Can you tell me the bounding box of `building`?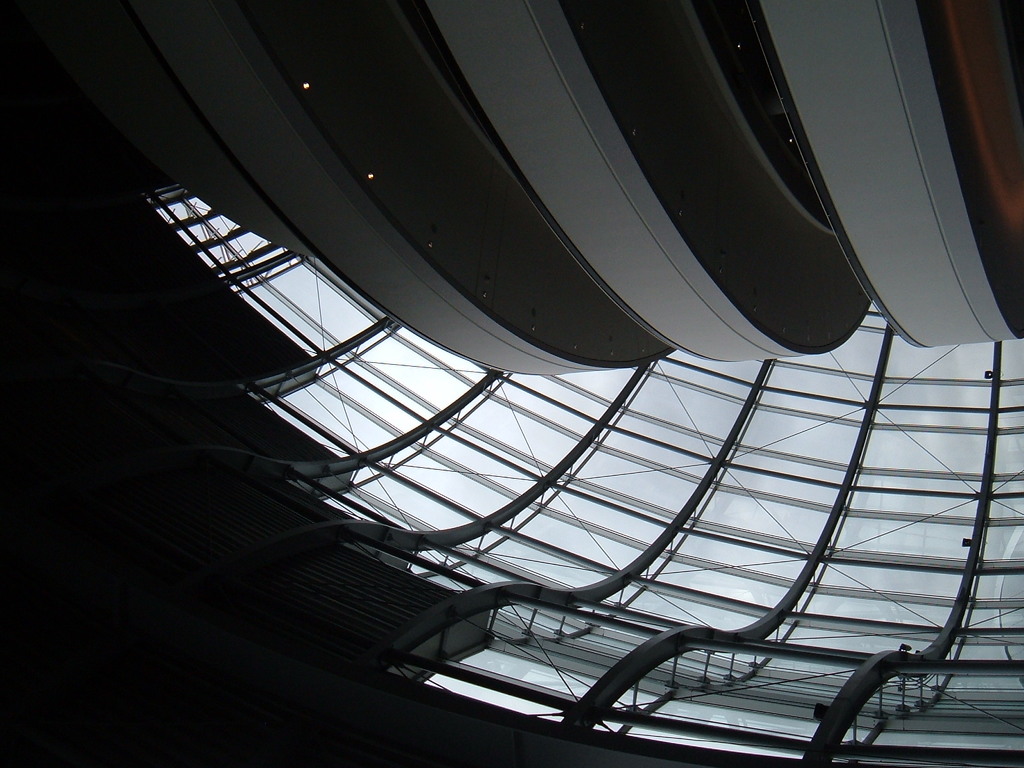
Rect(0, 0, 1023, 767).
